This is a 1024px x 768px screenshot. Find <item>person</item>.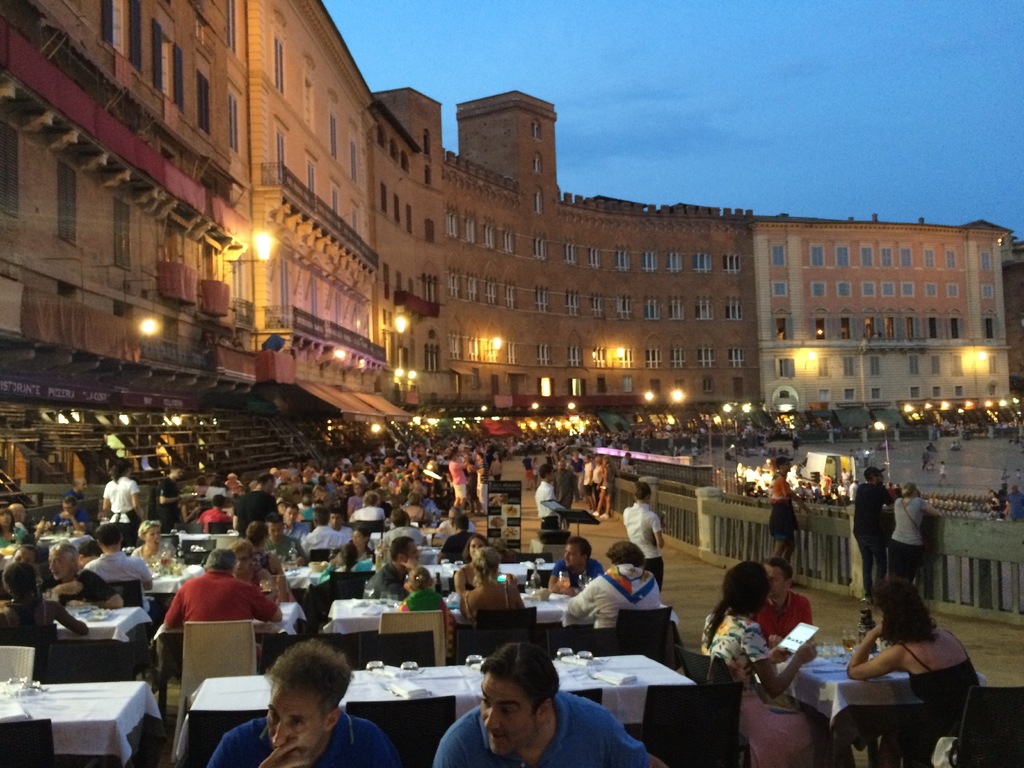
Bounding box: box(208, 639, 393, 767).
